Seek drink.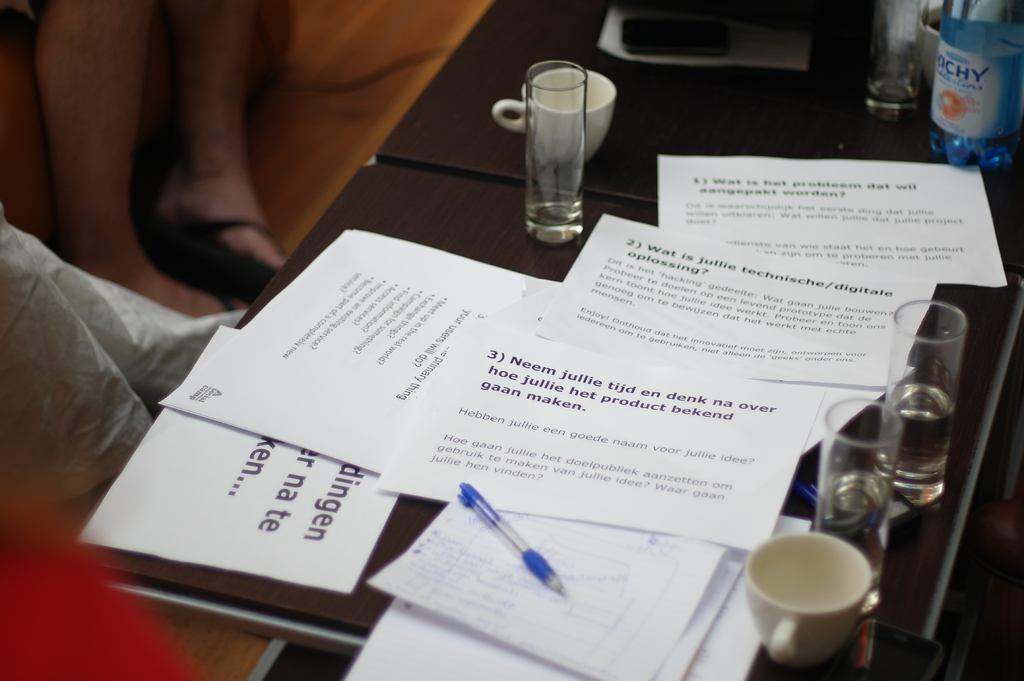
pyautogui.locateOnScreen(817, 470, 893, 613).
